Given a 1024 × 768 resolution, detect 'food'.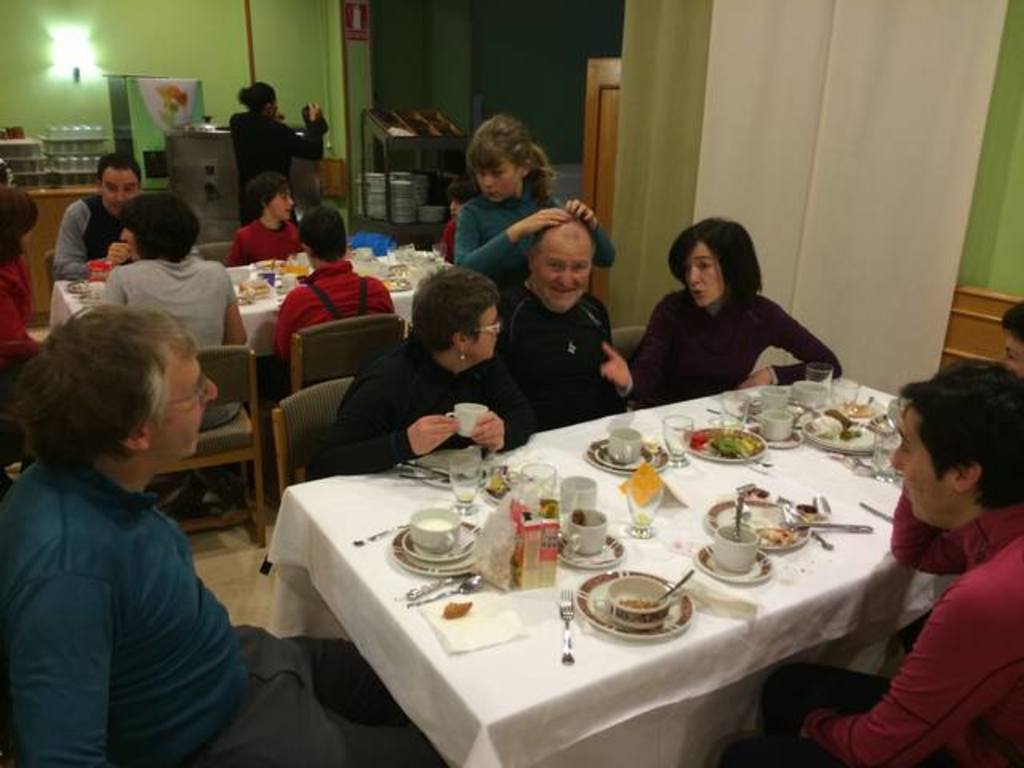
locate(686, 430, 758, 467).
